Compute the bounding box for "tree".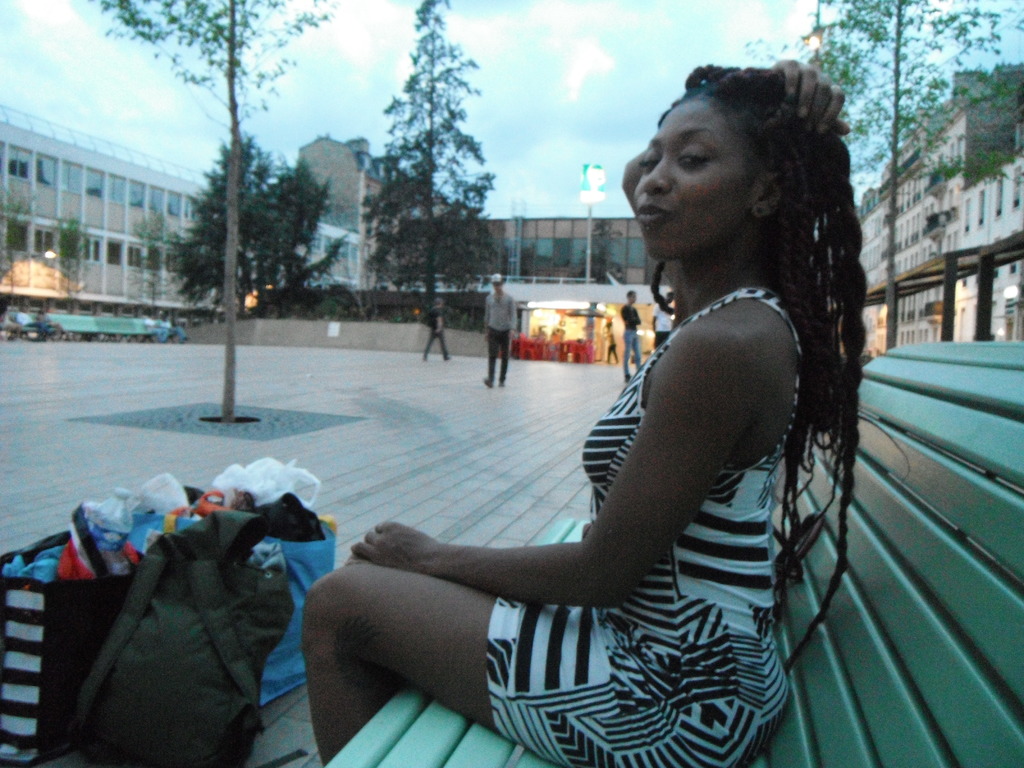
(56,218,84,303).
